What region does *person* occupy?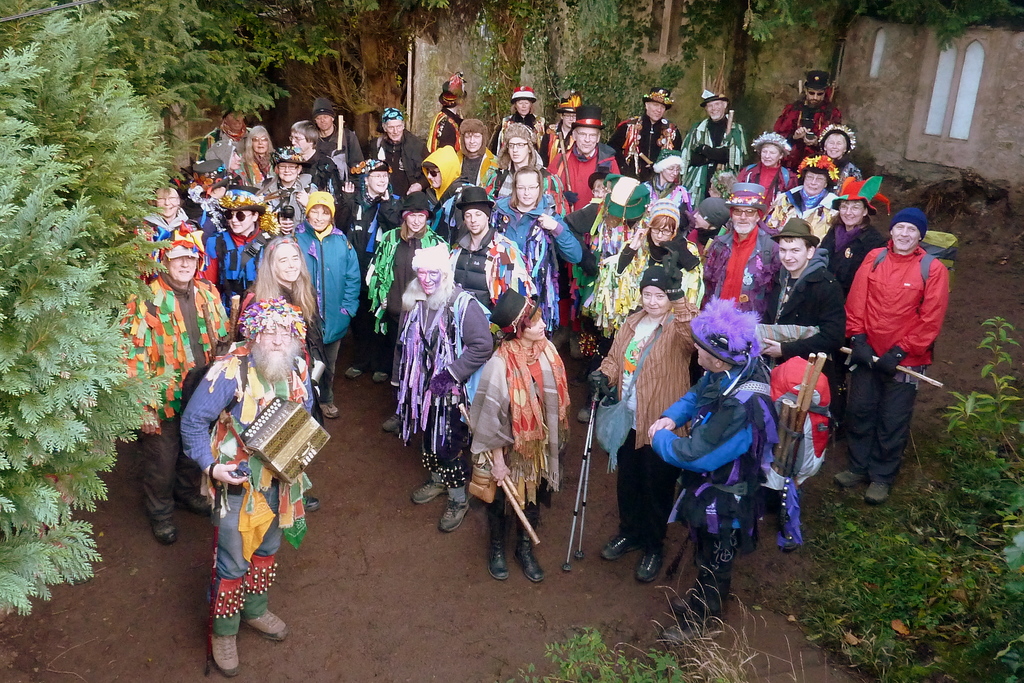
288,186,359,371.
